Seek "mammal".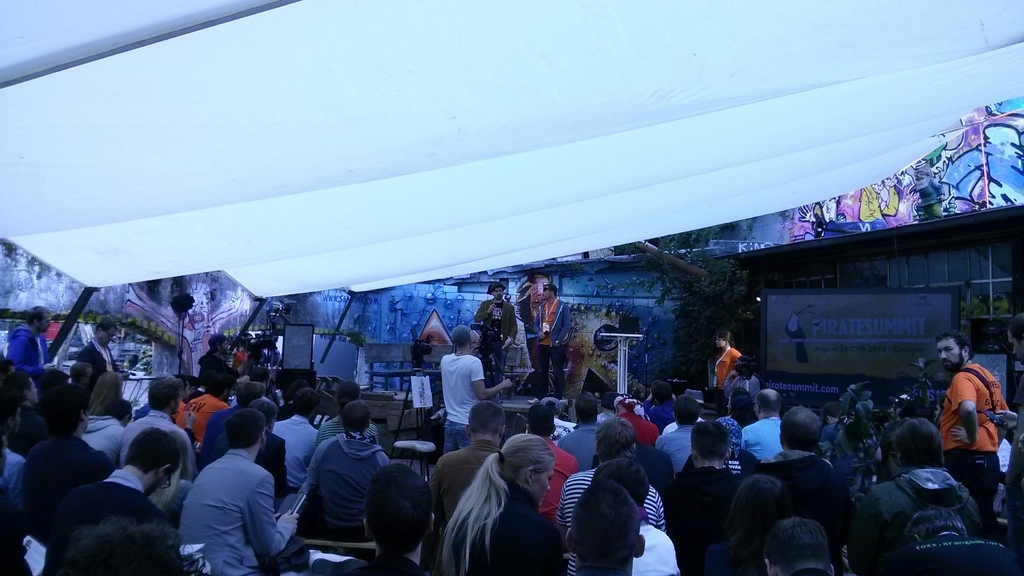
x1=911 y1=159 x2=945 y2=216.
